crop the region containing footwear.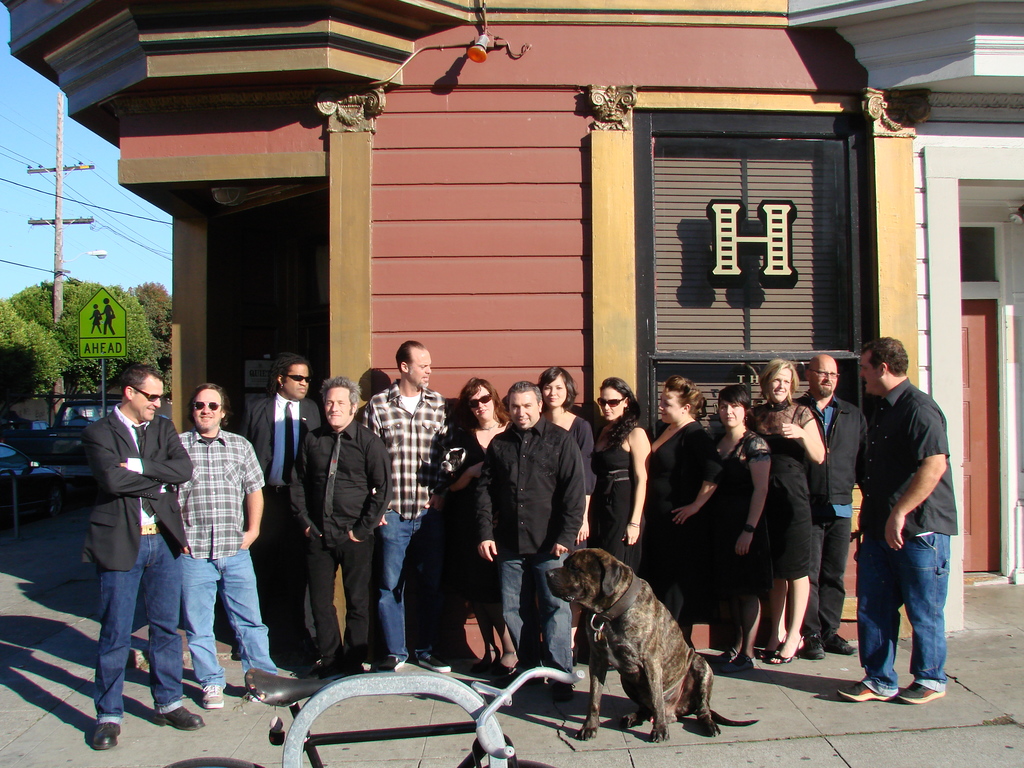
Crop region: 198 680 220 709.
